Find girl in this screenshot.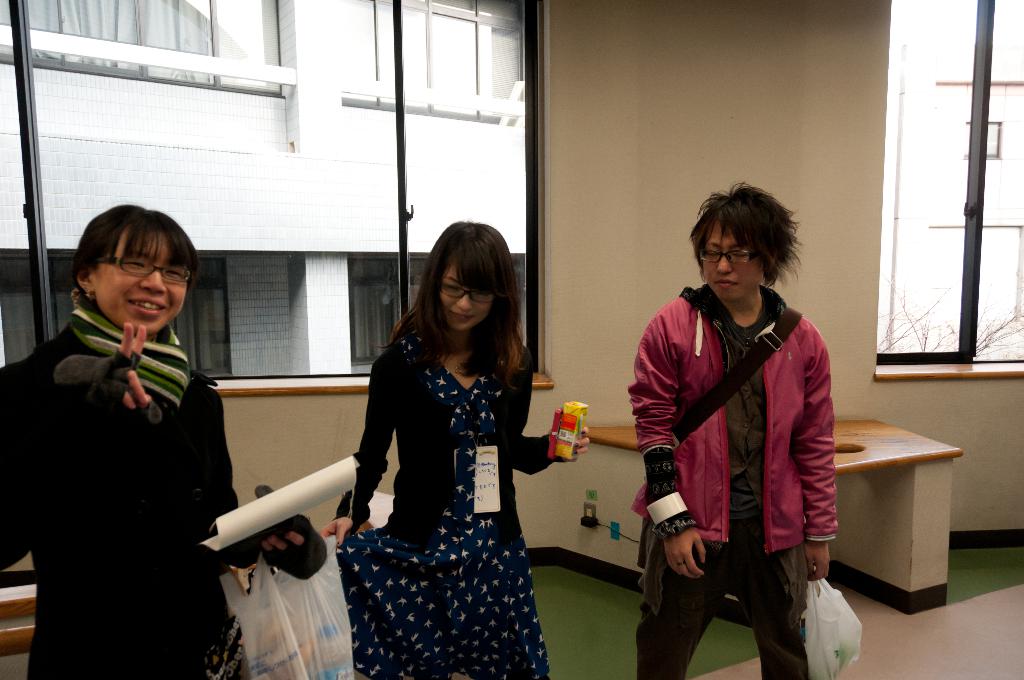
The bounding box for girl is <bbox>0, 202, 330, 679</bbox>.
